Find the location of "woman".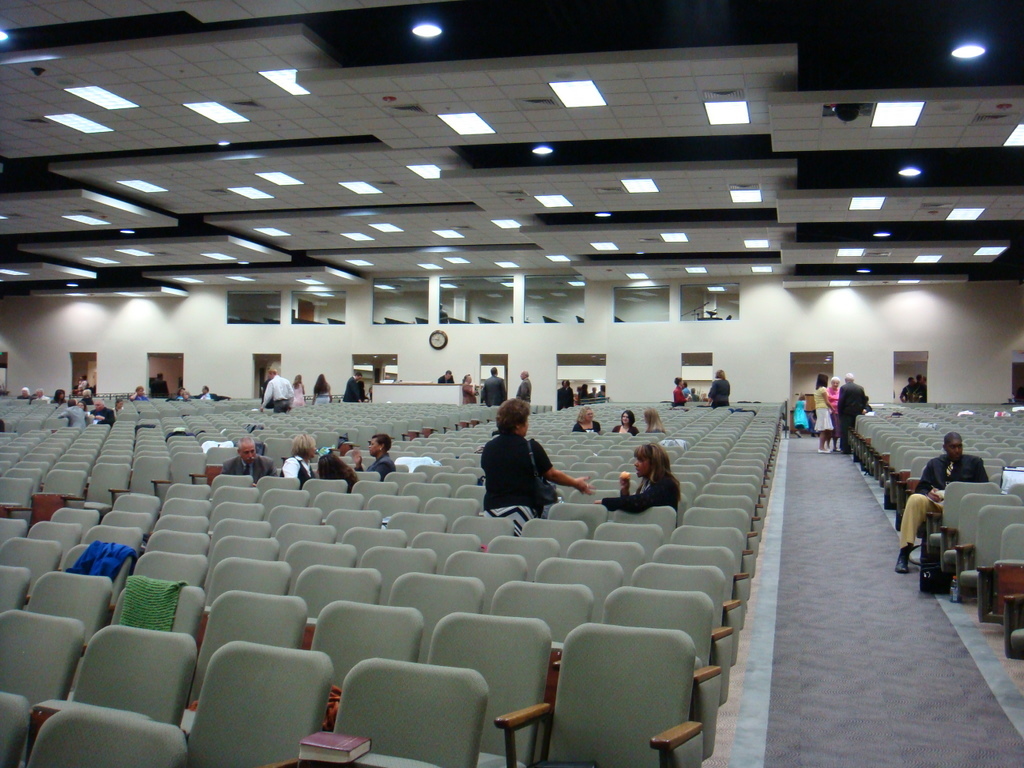
Location: <region>592, 444, 683, 523</region>.
